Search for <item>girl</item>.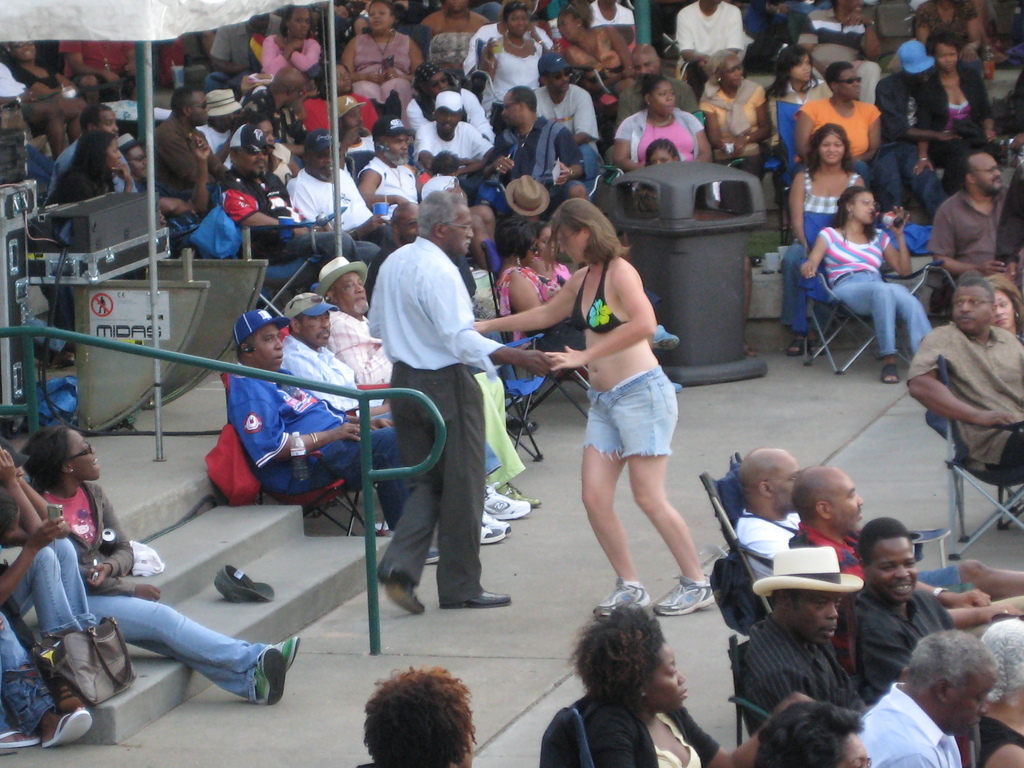
Found at (340, 0, 424, 113).
